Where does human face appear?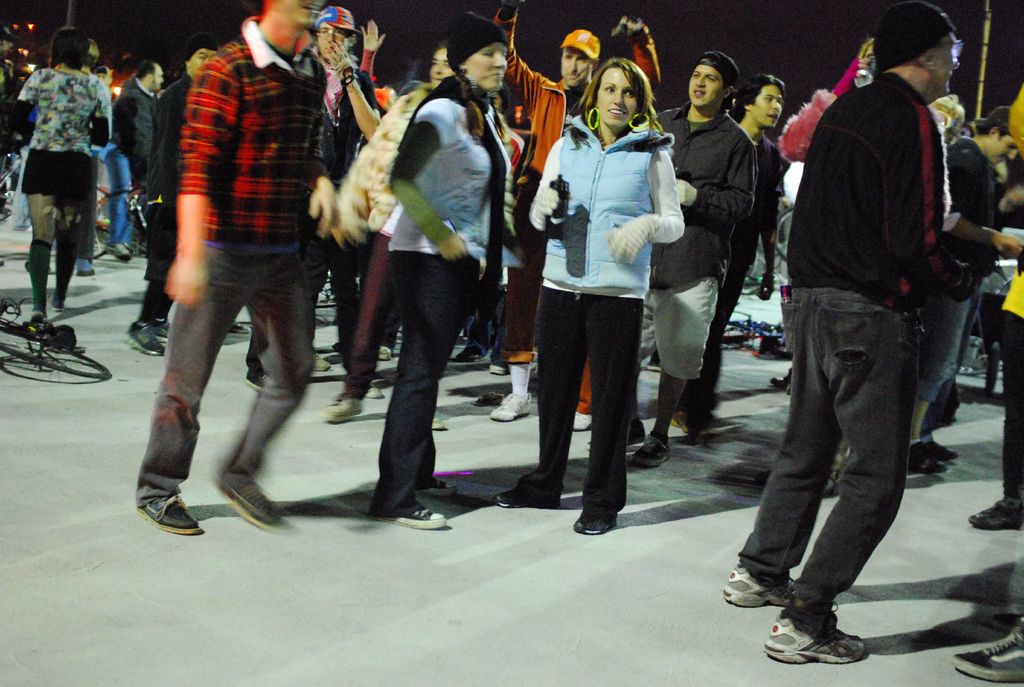
Appears at BBox(561, 47, 594, 86).
